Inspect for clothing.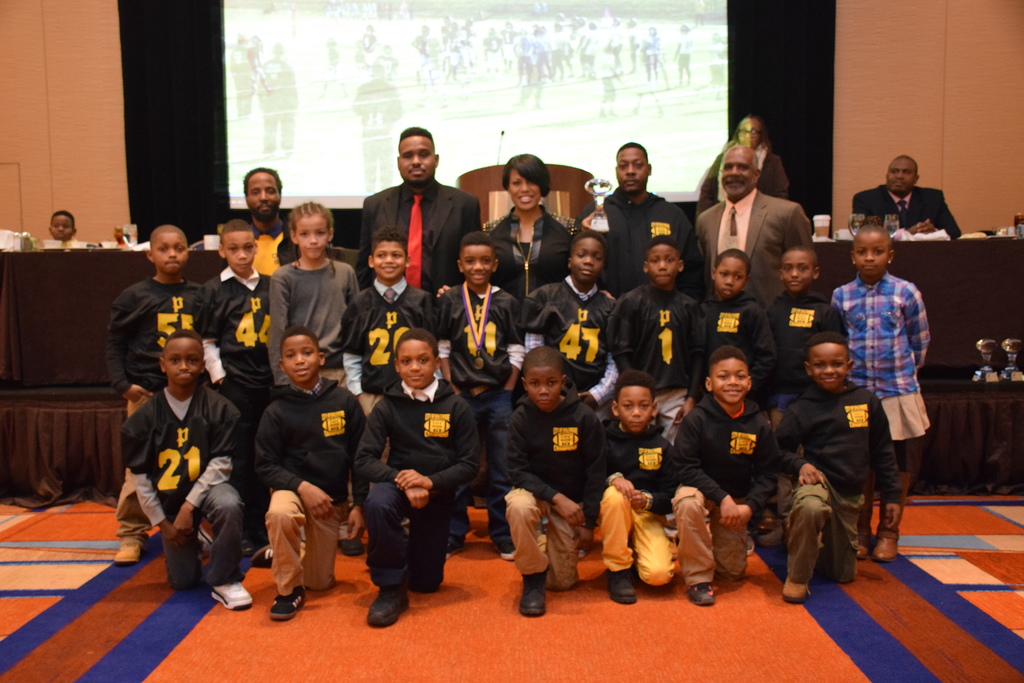
Inspection: rect(576, 185, 706, 293).
